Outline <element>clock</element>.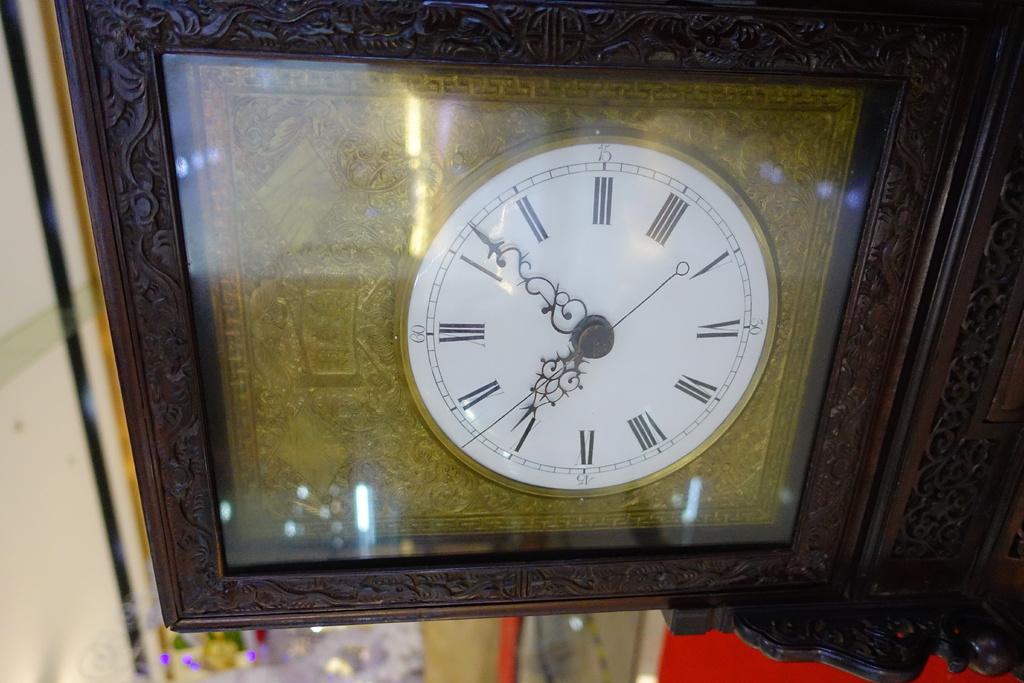
Outline: {"x1": 392, "y1": 123, "x2": 783, "y2": 502}.
